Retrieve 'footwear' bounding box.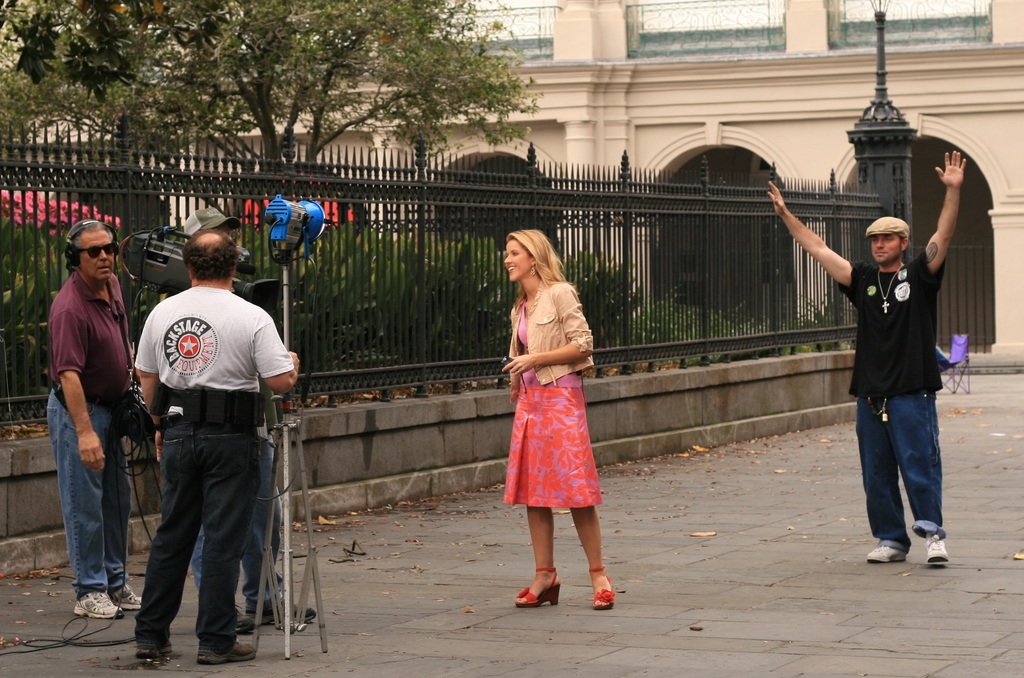
Bounding box: <region>128, 629, 175, 656</region>.
